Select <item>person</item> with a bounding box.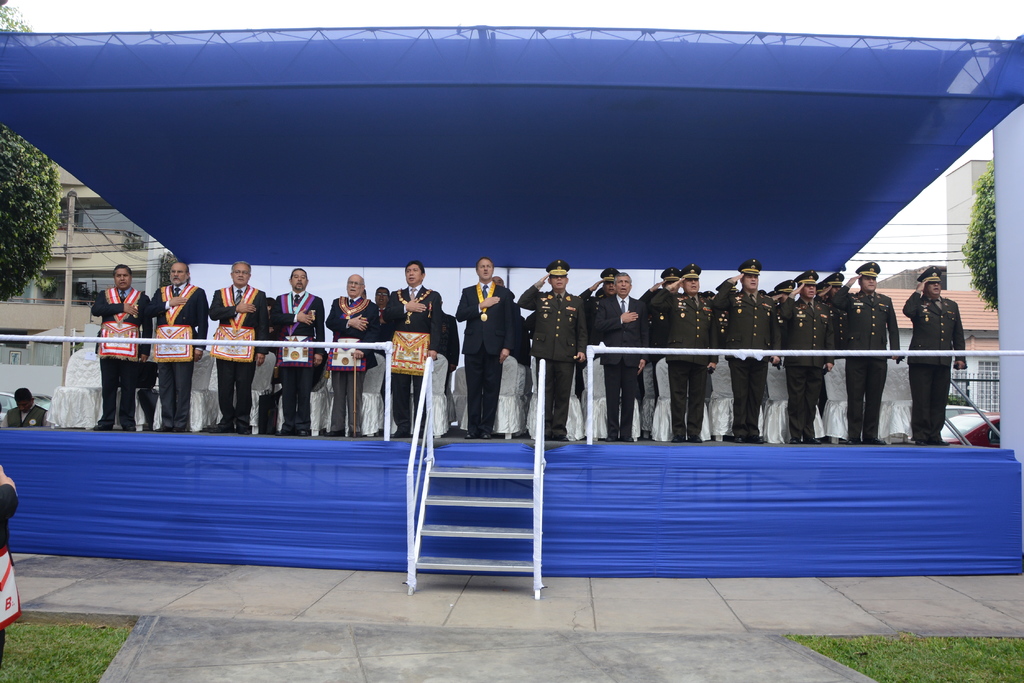
{"left": 1, "top": 387, "right": 50, "bottom": 431}.
